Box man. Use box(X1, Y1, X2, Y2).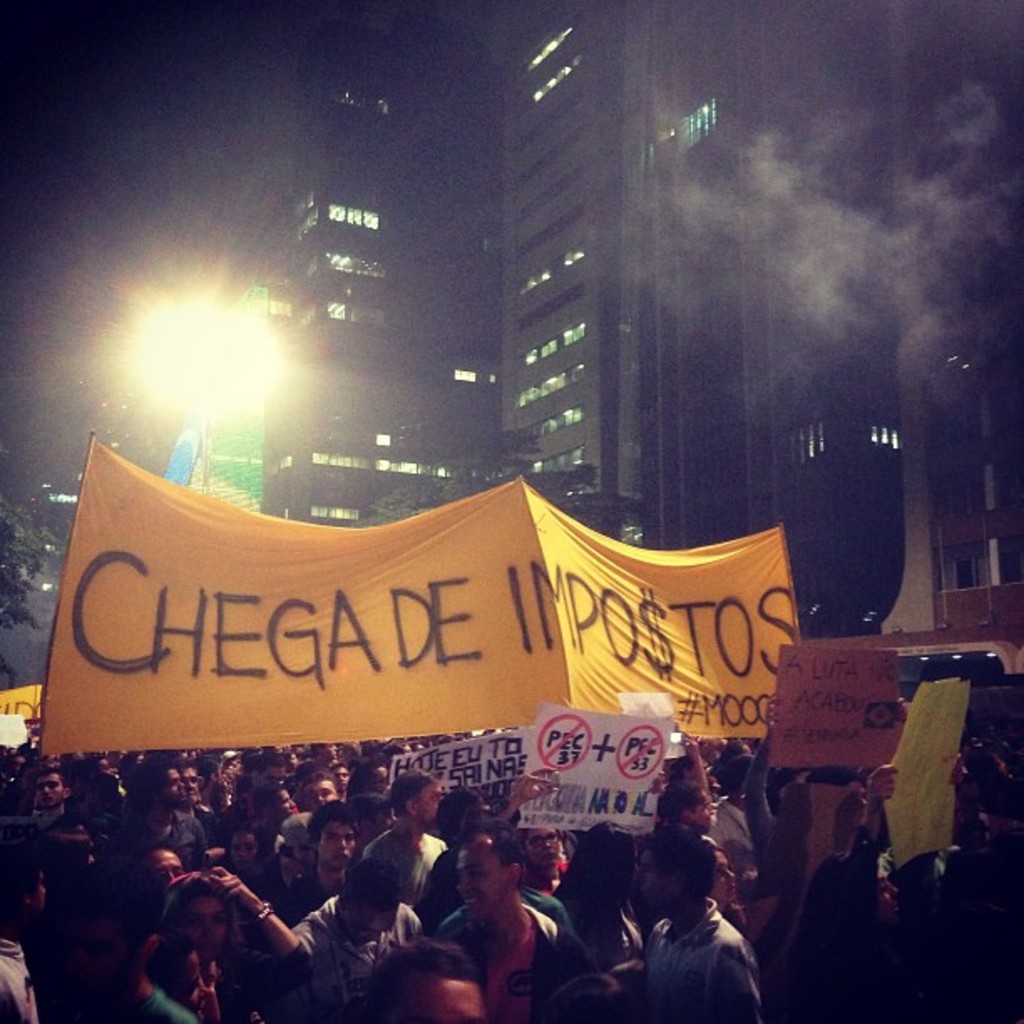
box(363, 770, 452, 878).
